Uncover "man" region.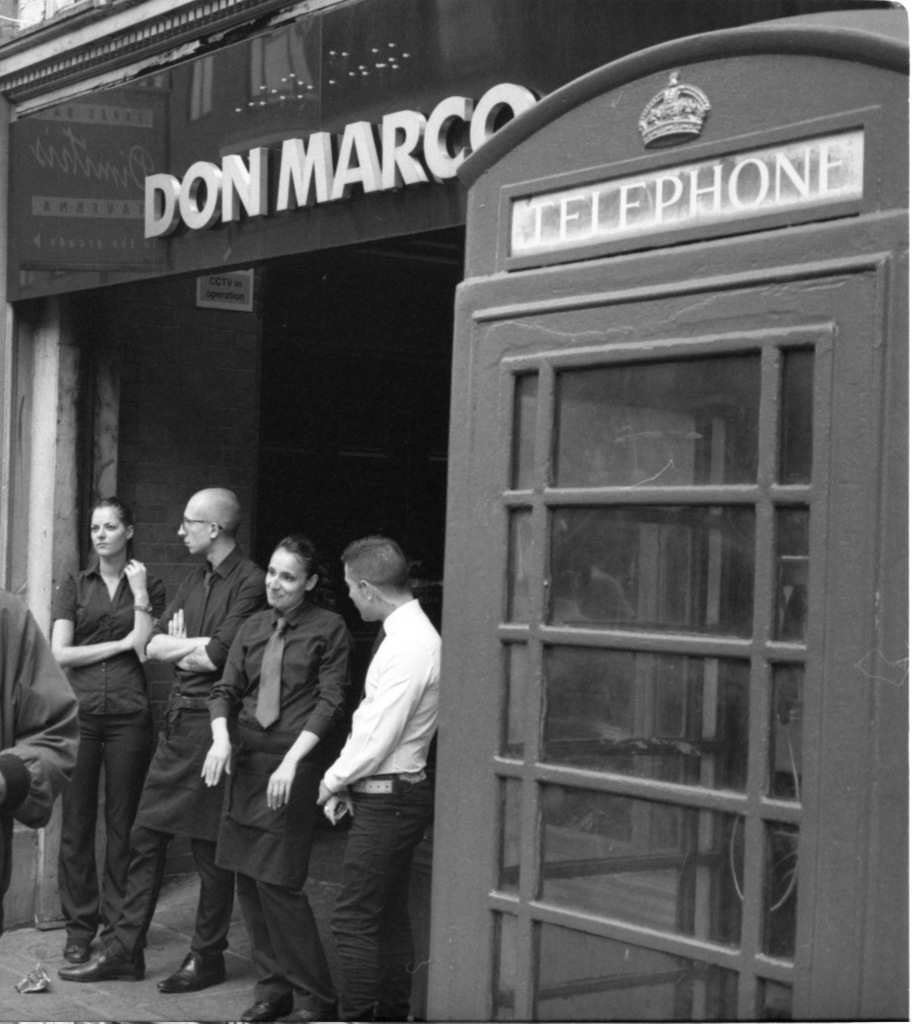
Uncovered: 296/527/457/1011.
